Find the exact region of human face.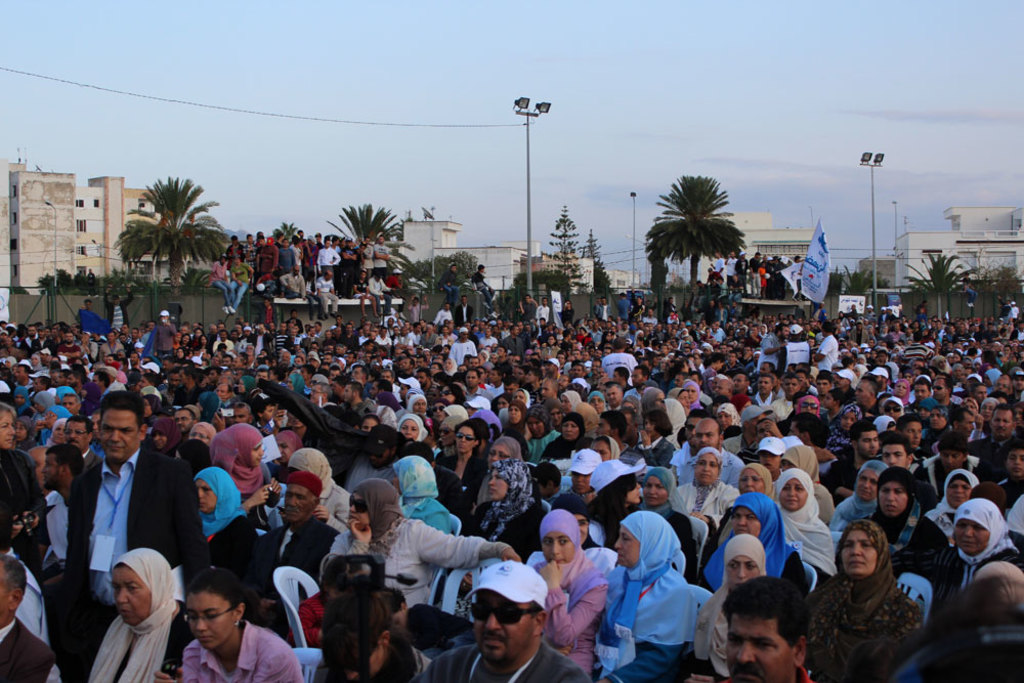
Exact region: 1007/451/1023/476.
